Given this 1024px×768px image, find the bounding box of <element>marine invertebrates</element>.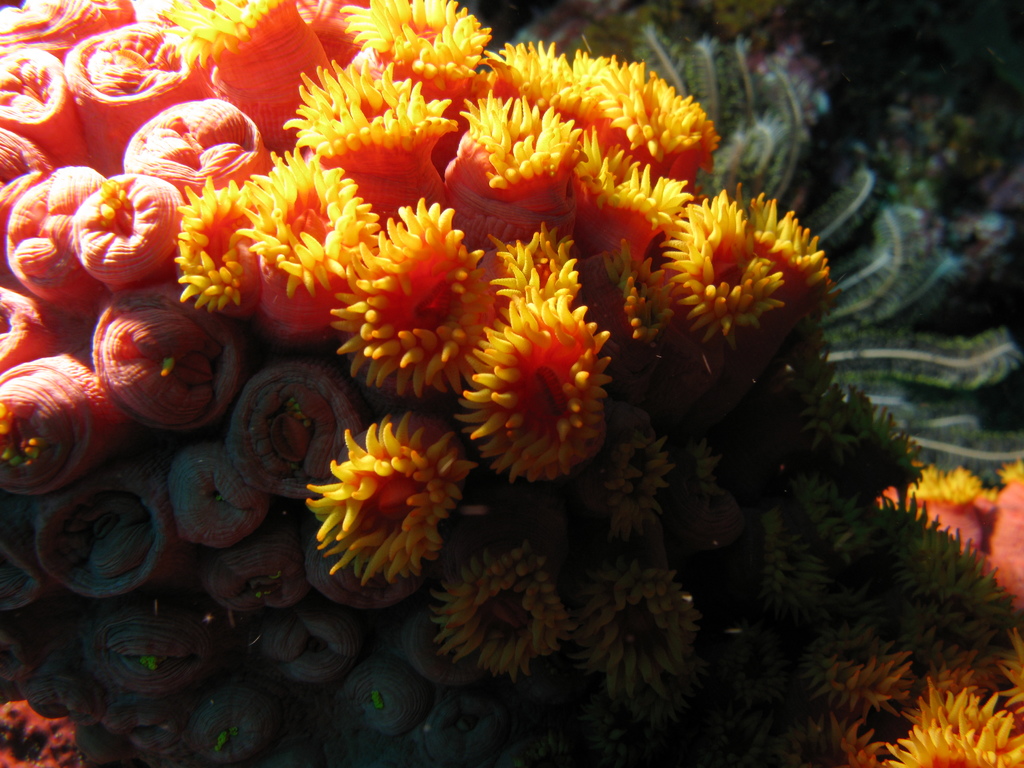
184, 166, 288, 320.
